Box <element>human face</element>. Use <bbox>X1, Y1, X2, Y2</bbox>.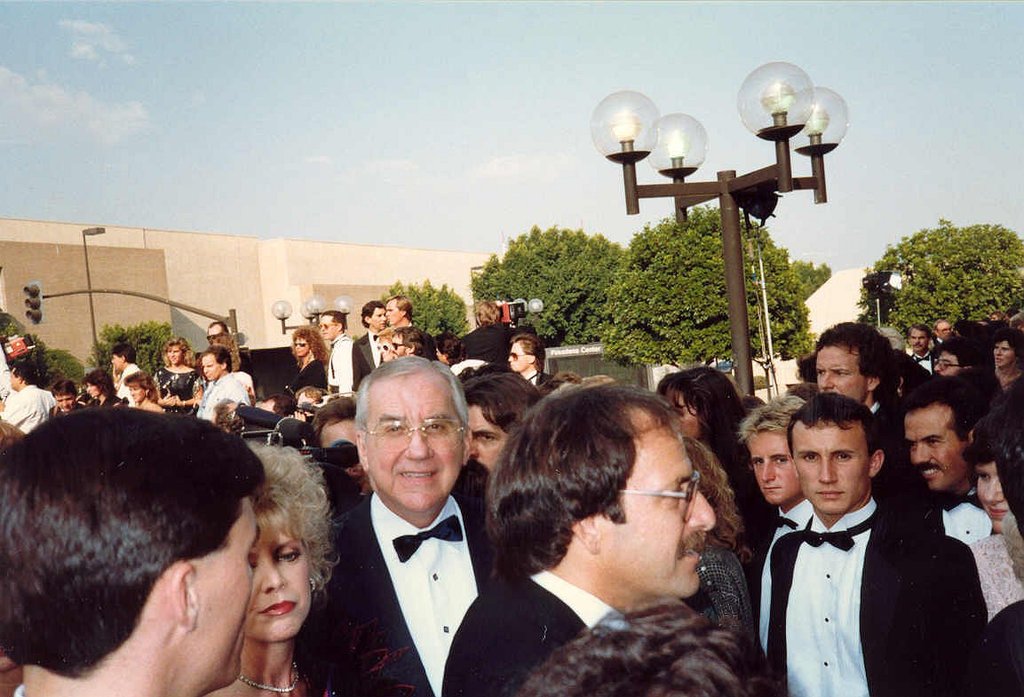
<bbox>374, 340, 392, 360</bbox>.
